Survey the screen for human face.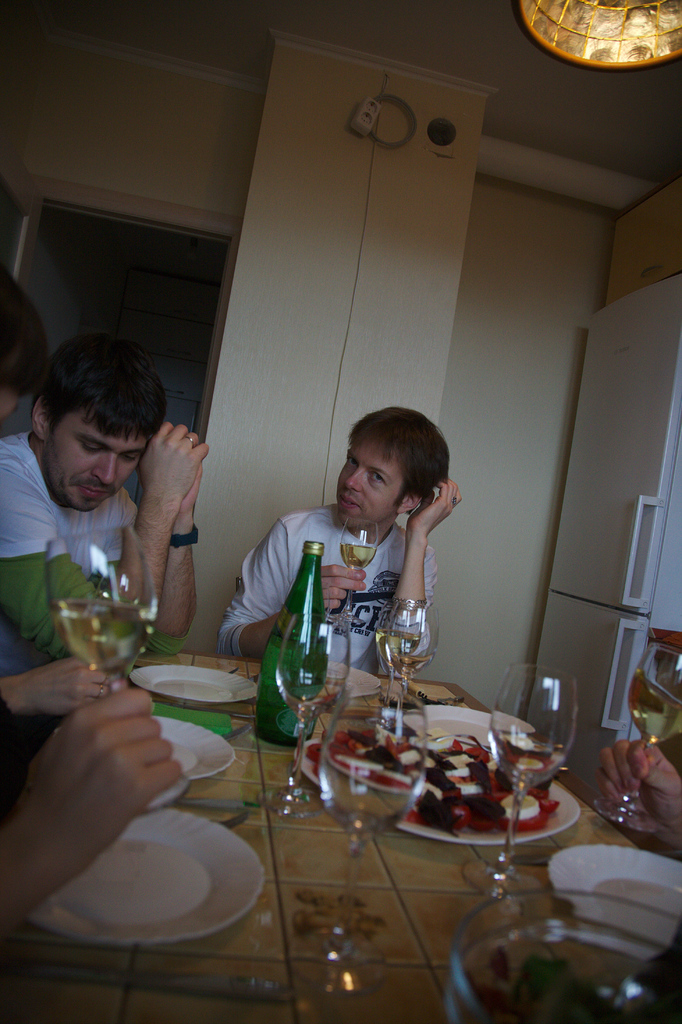
Survey found: [x1=339, y1=449, x2=407, y2=531].
